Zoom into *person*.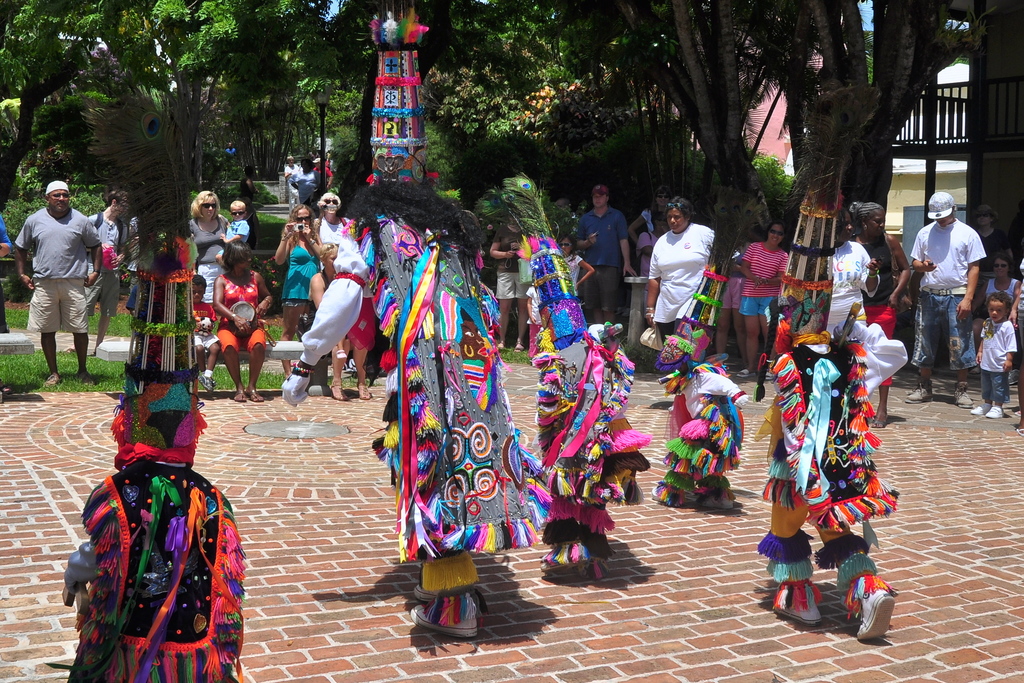
Zoom target: detection(961, 242, 1023, 381).
